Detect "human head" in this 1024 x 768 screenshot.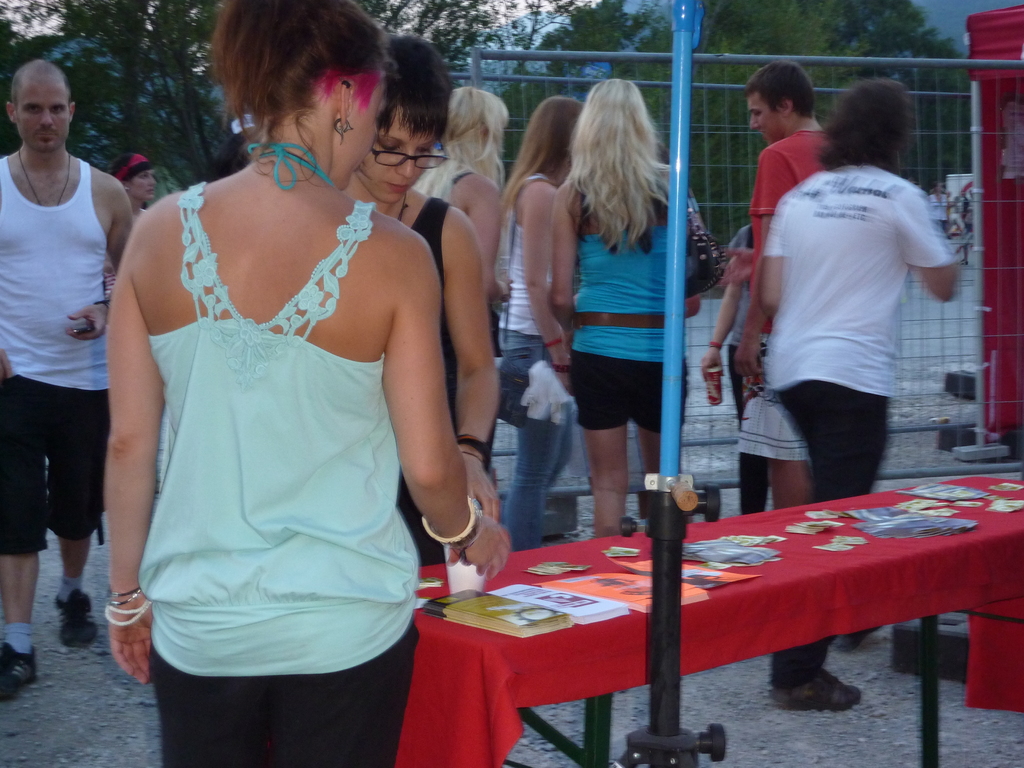
Detection: crop(108, 152, 157, 201).
